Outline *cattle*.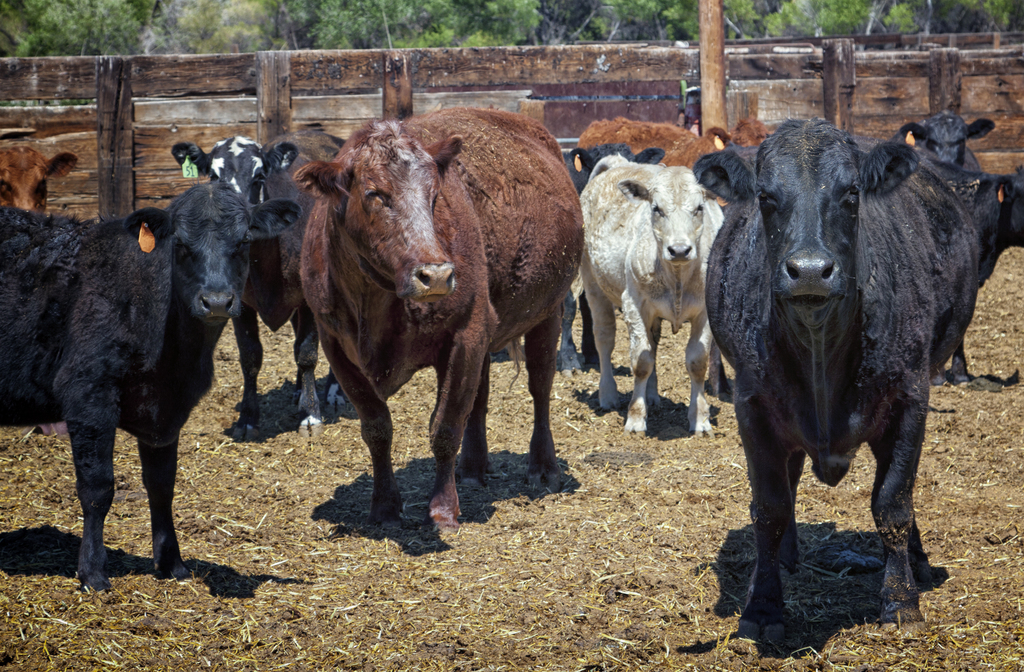
Outline: <bbox>893, 120, 997, 170</bbox>.
